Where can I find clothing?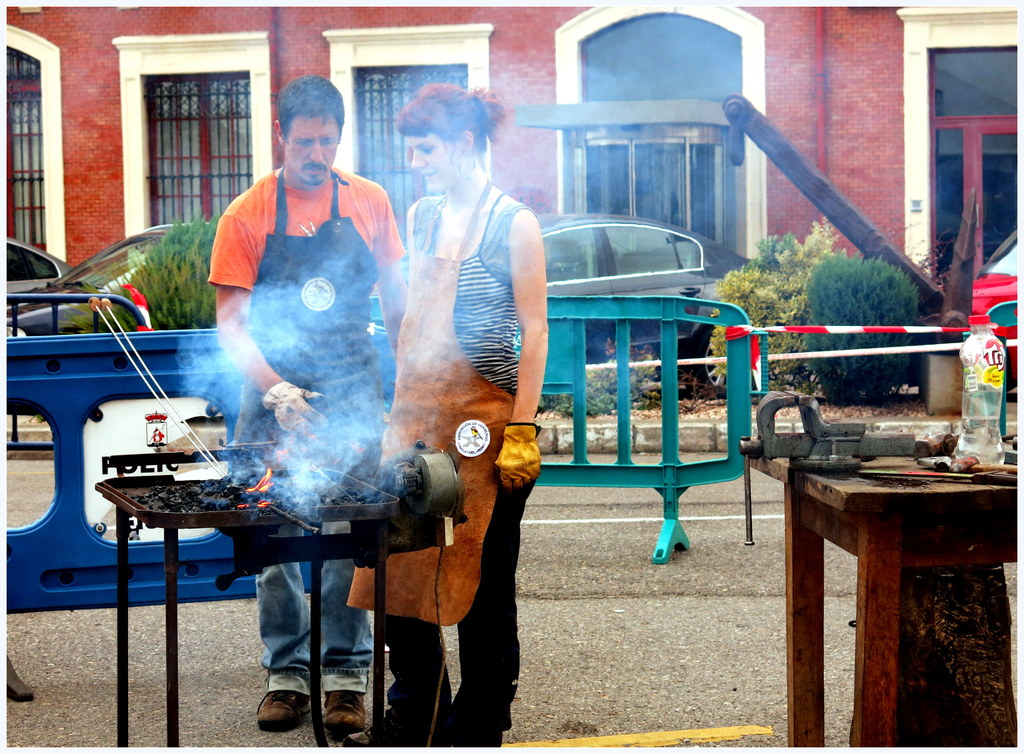
You can find it at BBox(348, 190, 538, 753).
